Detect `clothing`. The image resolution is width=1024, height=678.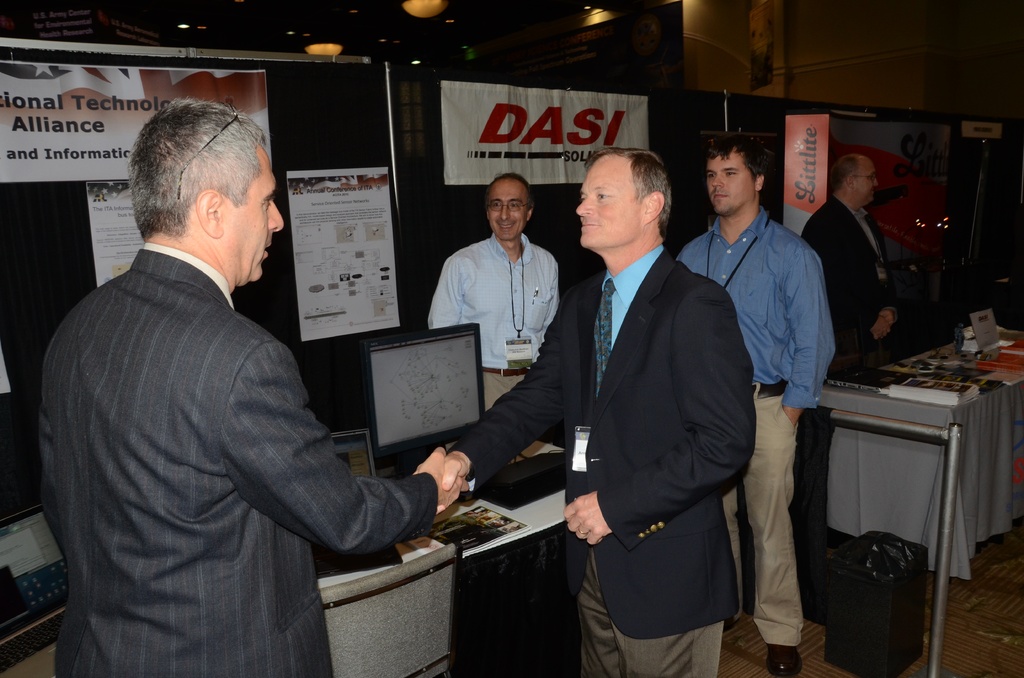
{"left": 669, "top": 204, "right": 836, "bottom": 647}.
